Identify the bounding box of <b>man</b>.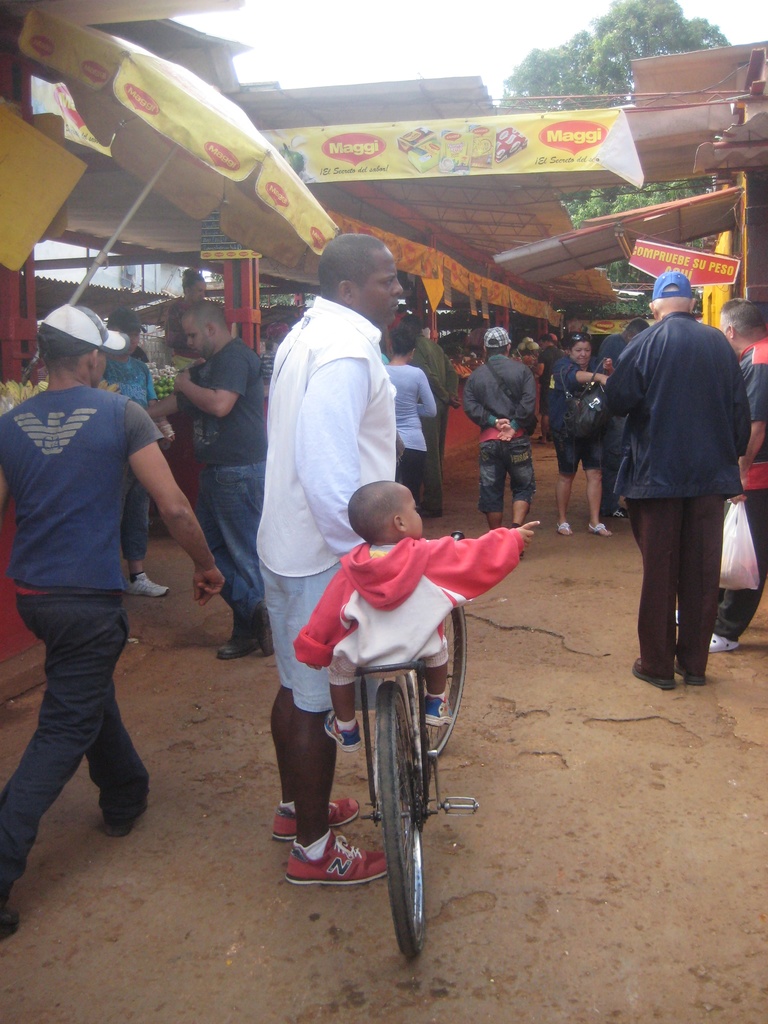
401/317/456/513.
